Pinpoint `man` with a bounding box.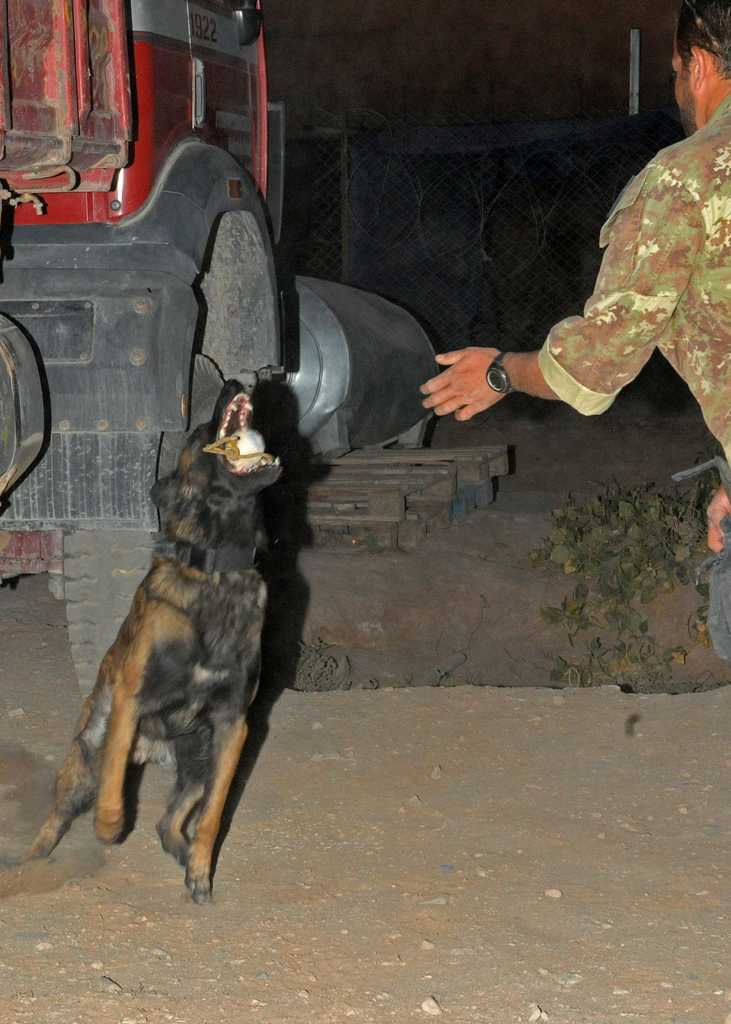
420/0/730/650.
